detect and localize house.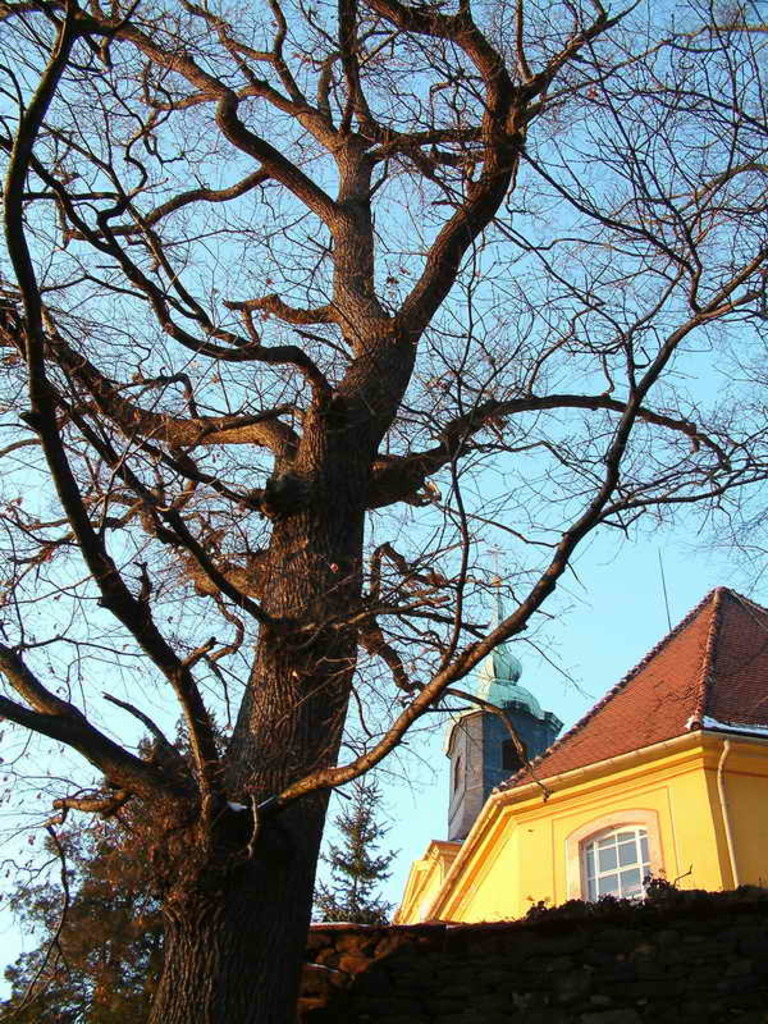
Localized at bbox=(449, 580, 575, 844).
